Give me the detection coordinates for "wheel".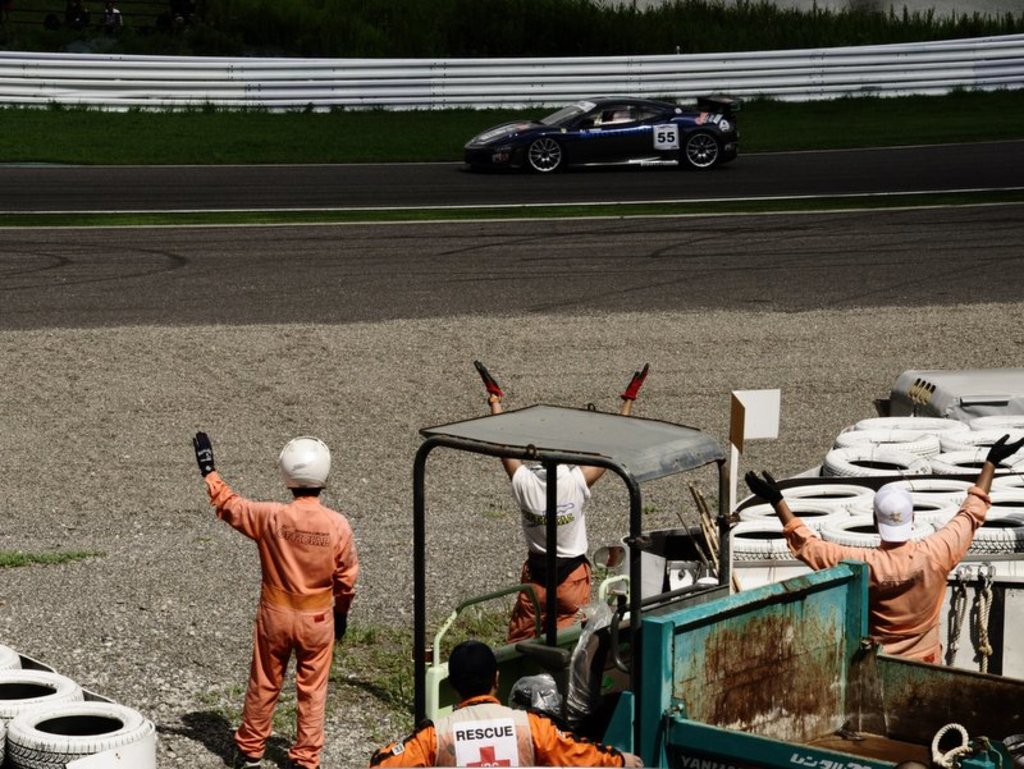
522 129 563 178.
